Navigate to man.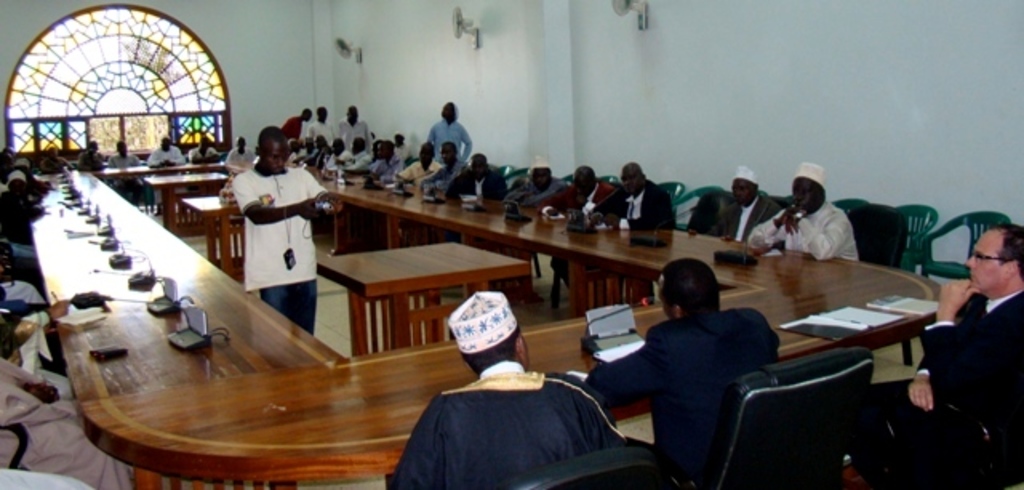
Navigation target: BBox(387, 128, 410, 159).
